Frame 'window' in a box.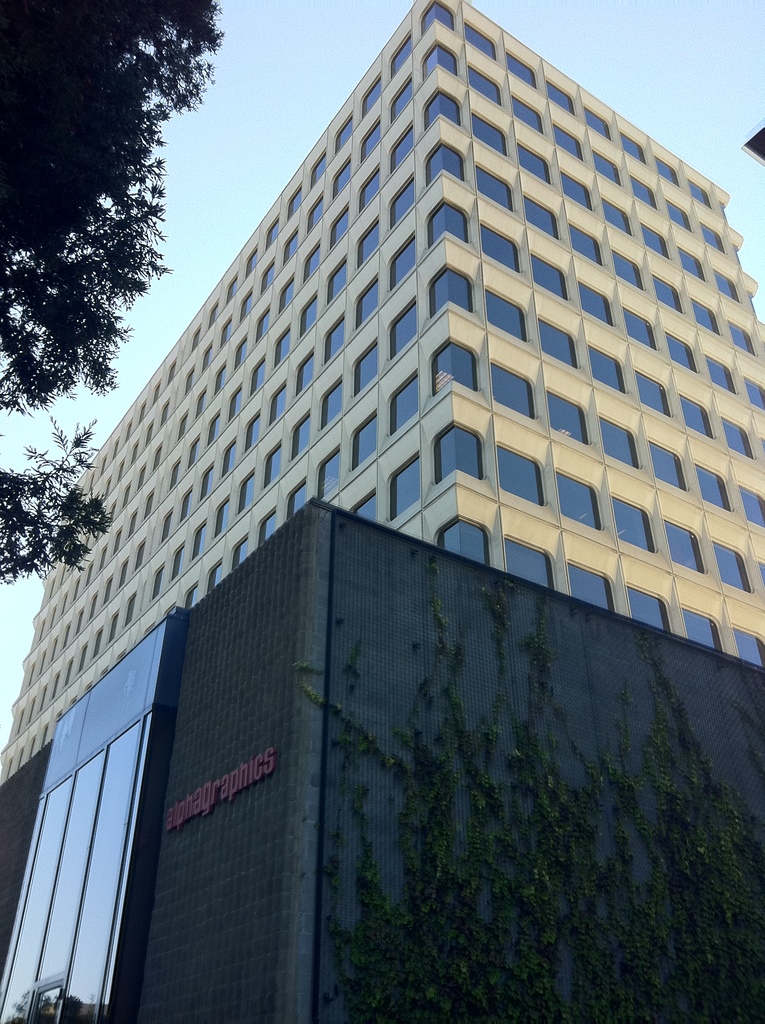
l=278, t=278, r=298, b=312.
